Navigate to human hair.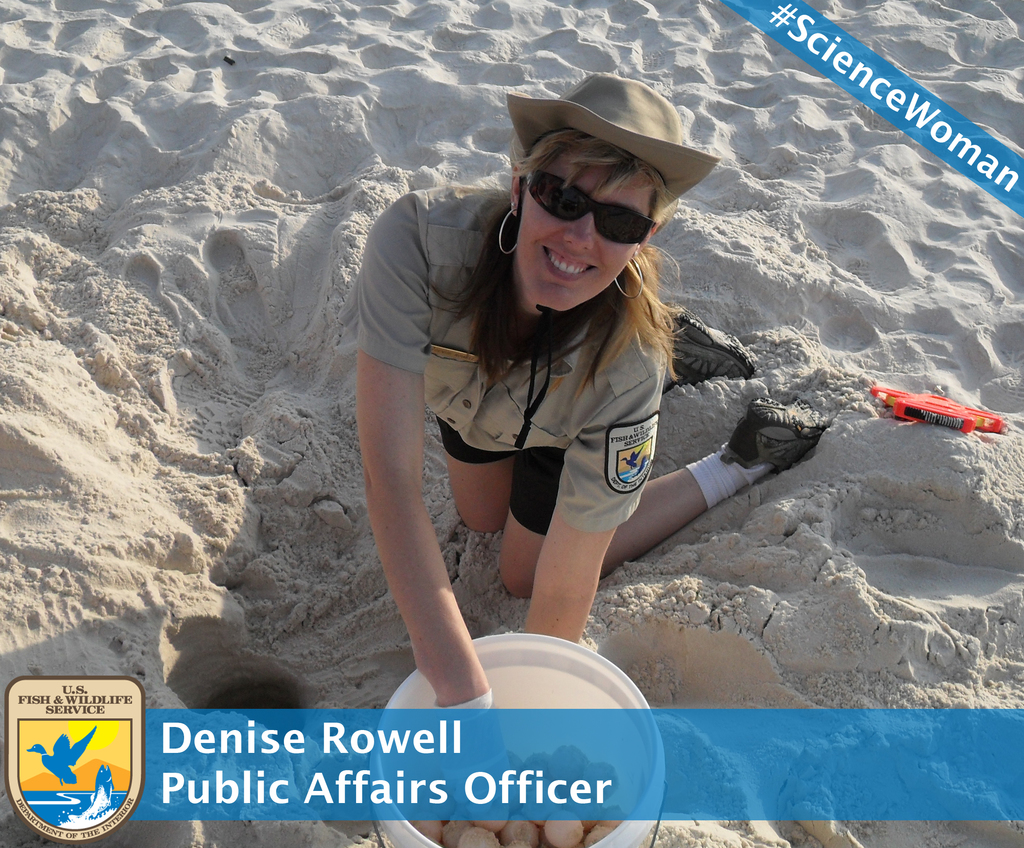
Navigation target: {"left": 479, "top": 152, "right": 691, "bottom": 383}.
